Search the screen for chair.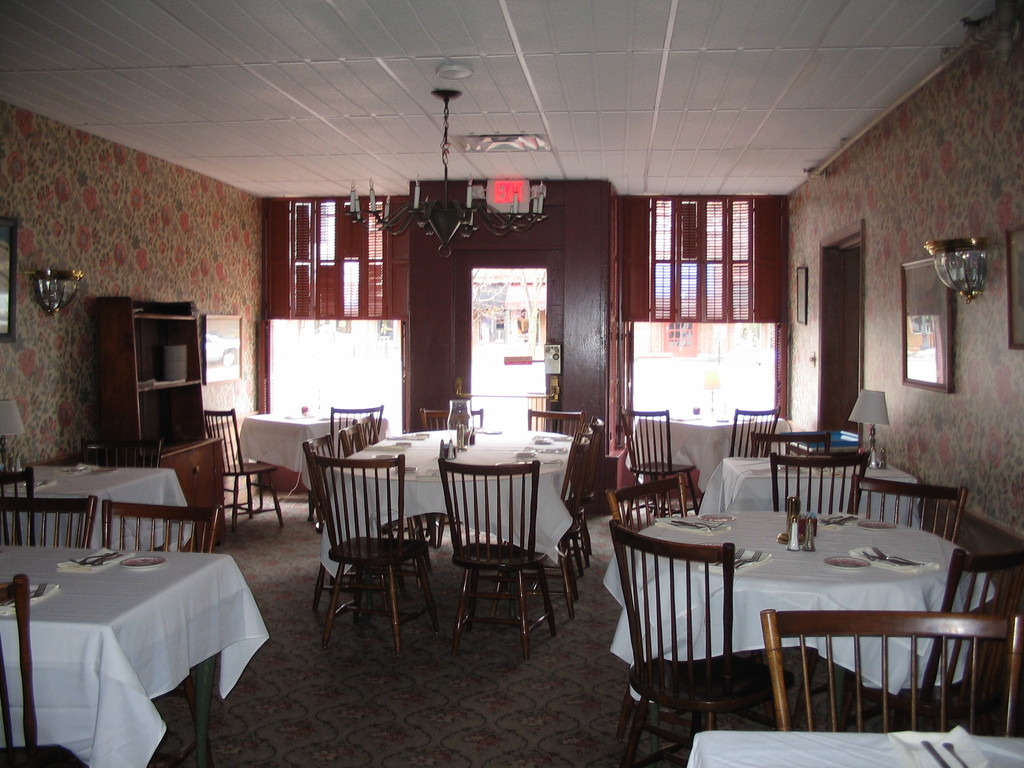
Found at left=0, top=569, right=44, bottom=767.
